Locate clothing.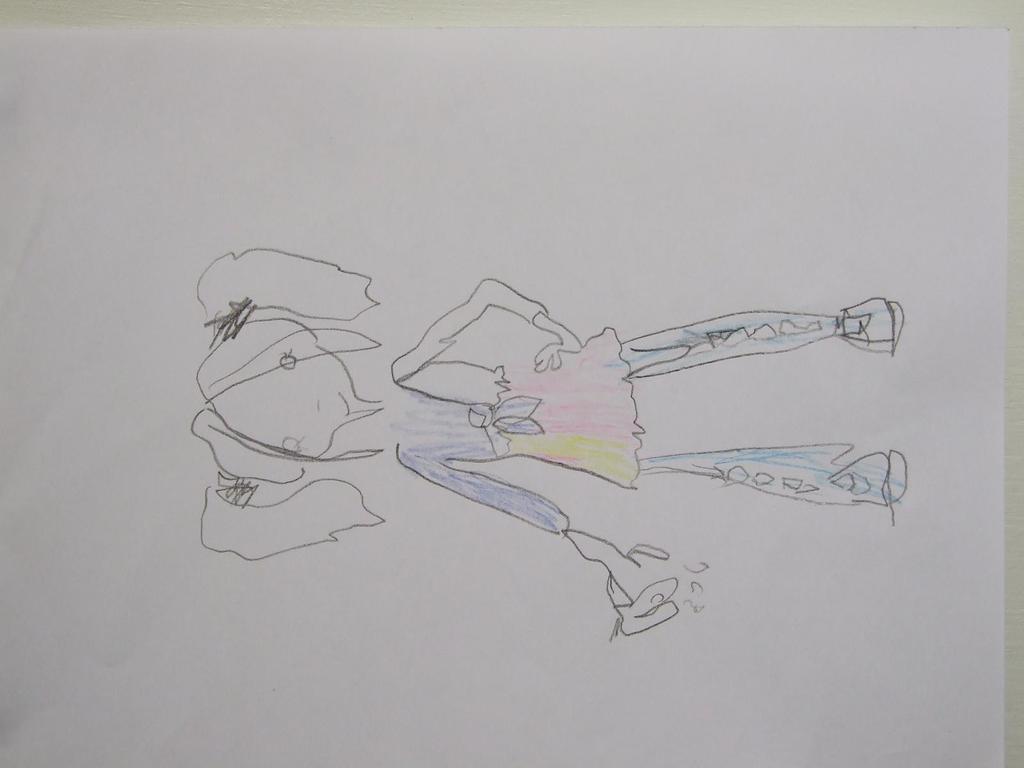
Bounding box: rect(392, 278, 642, 533).
